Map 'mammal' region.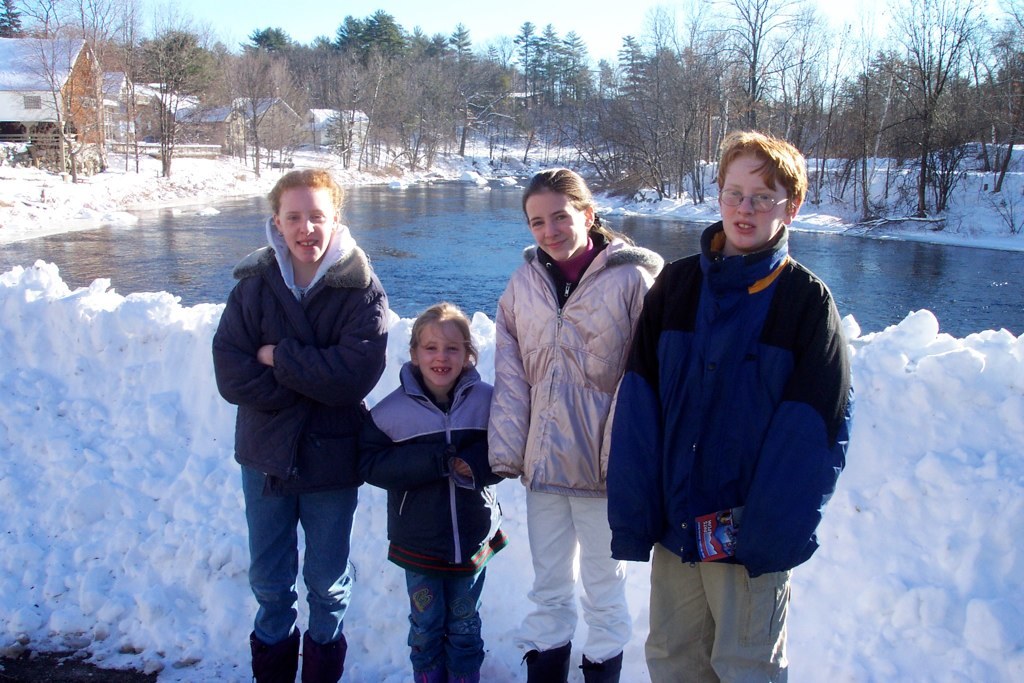
Mapped to left=357, top=300, right=515, bottom=682.
